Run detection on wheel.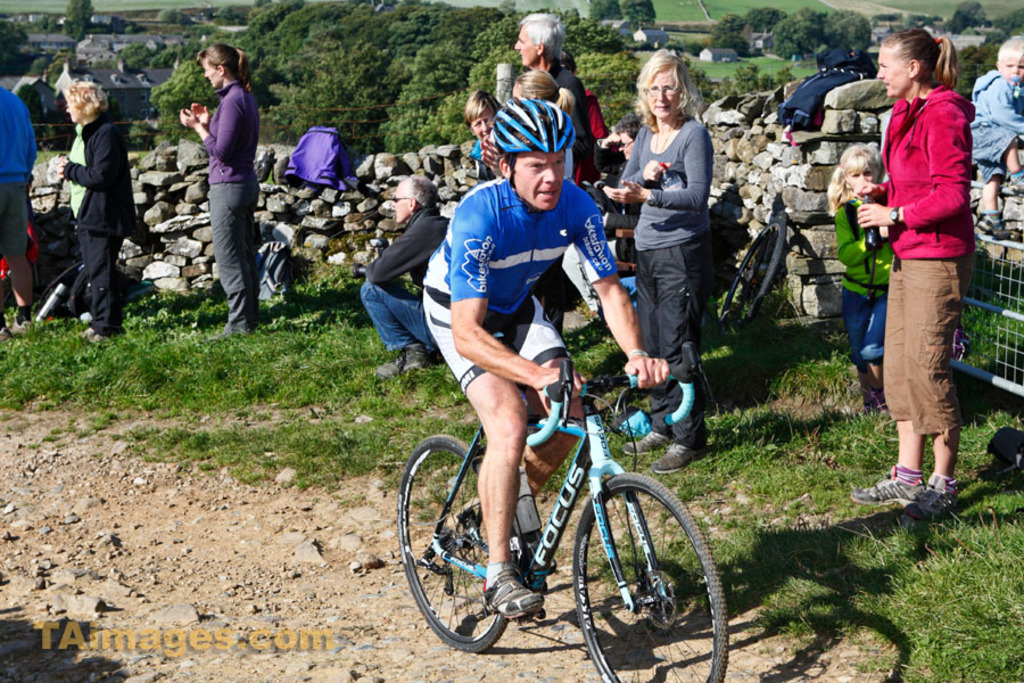
Result: (x1=569, y1=470, x2=710, y2=663).
